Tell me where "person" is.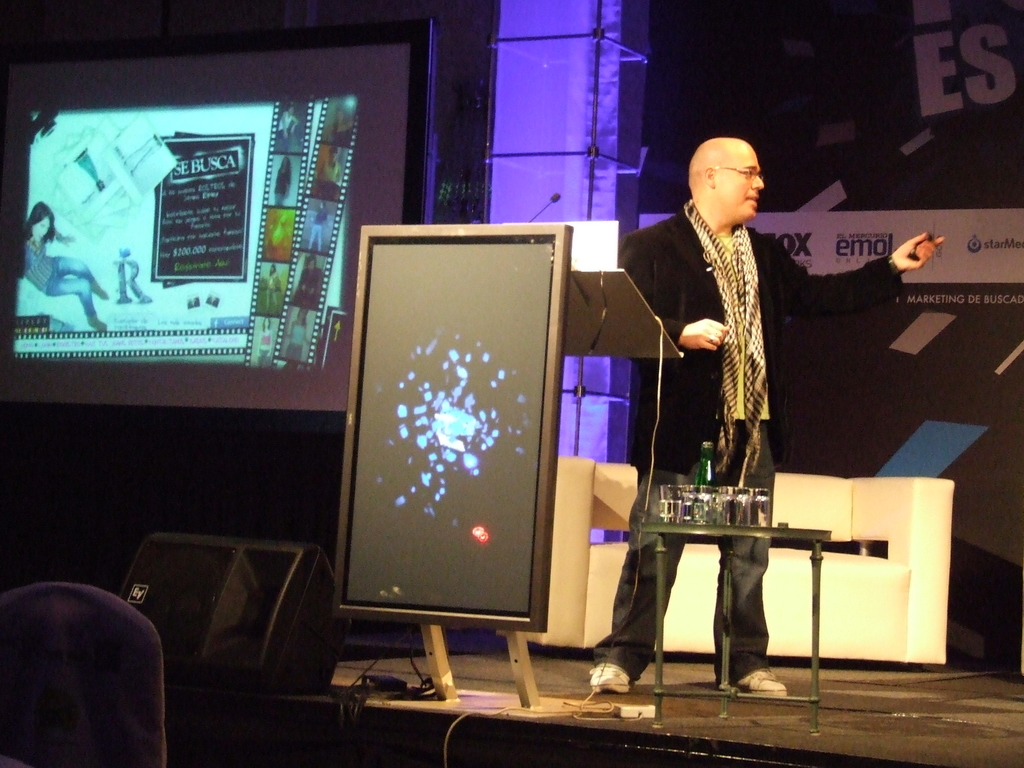
"person" is at x1=586 y1=140 x2=946 y2=700.
